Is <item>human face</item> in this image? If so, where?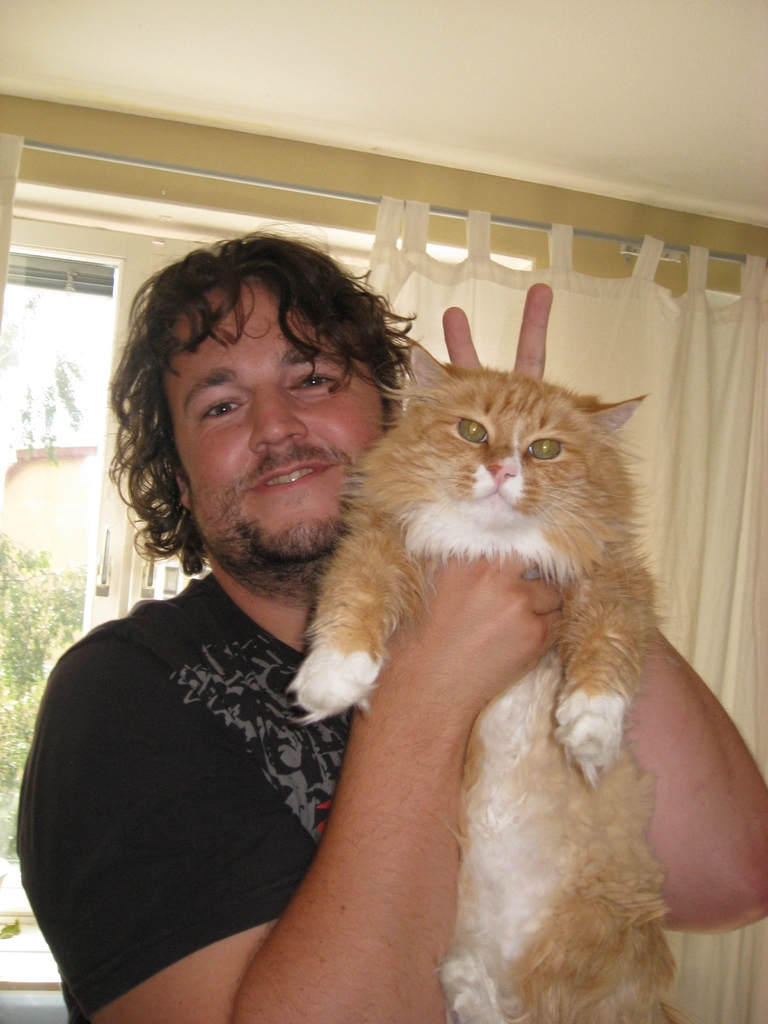
Yes, at [138,278,390,577].
